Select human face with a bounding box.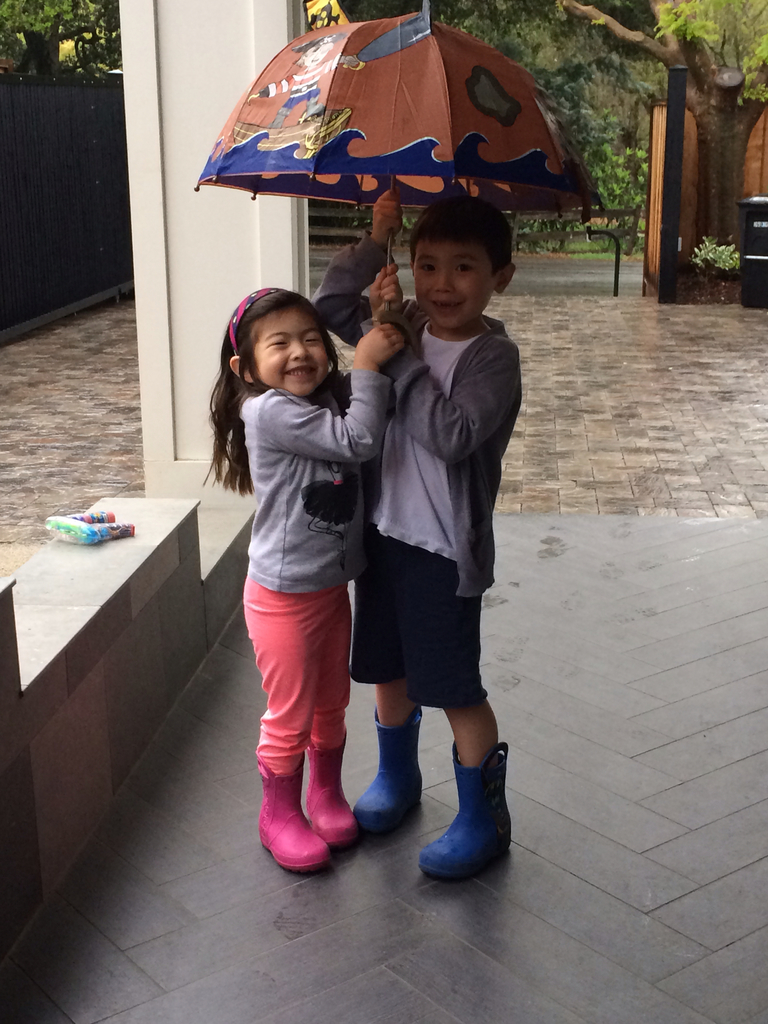
bbox(243, 308, 331, 399).
